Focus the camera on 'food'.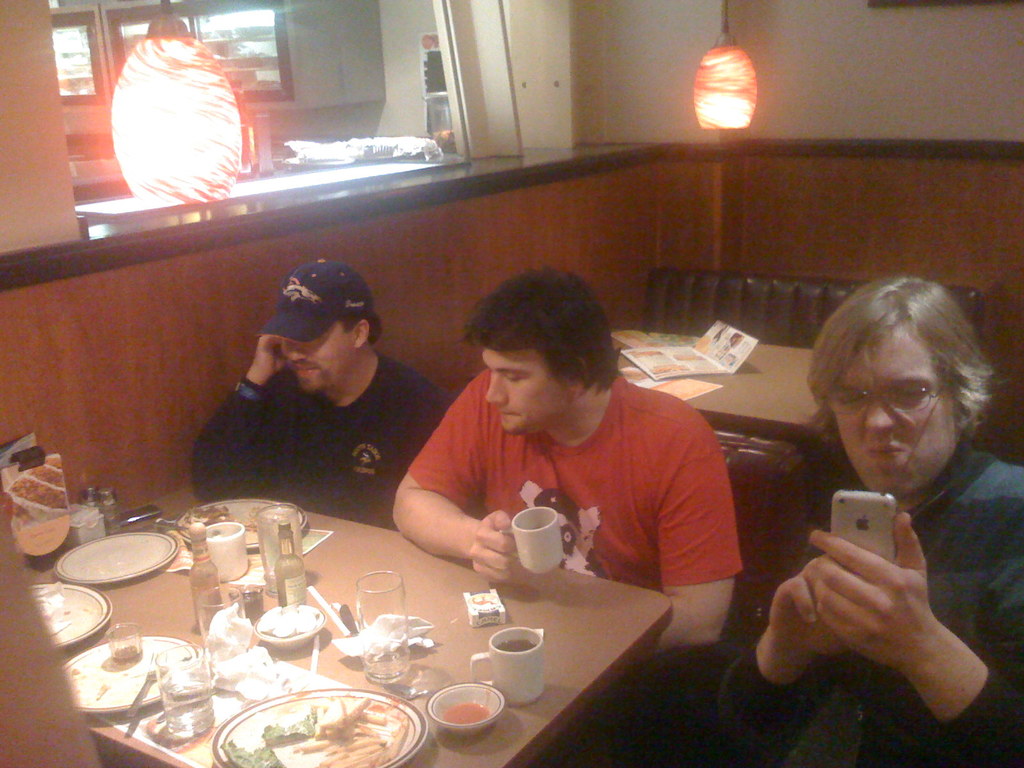
Focus region: <box>92,682,111,703</box>.
